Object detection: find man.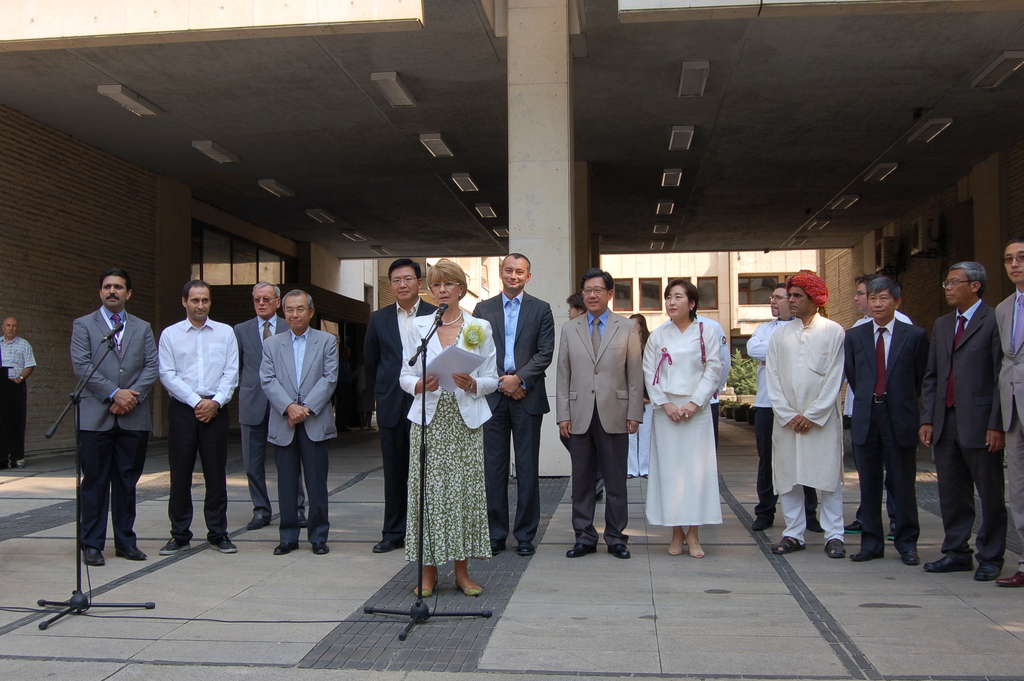
bbox(997, 238, 1023, 590).
